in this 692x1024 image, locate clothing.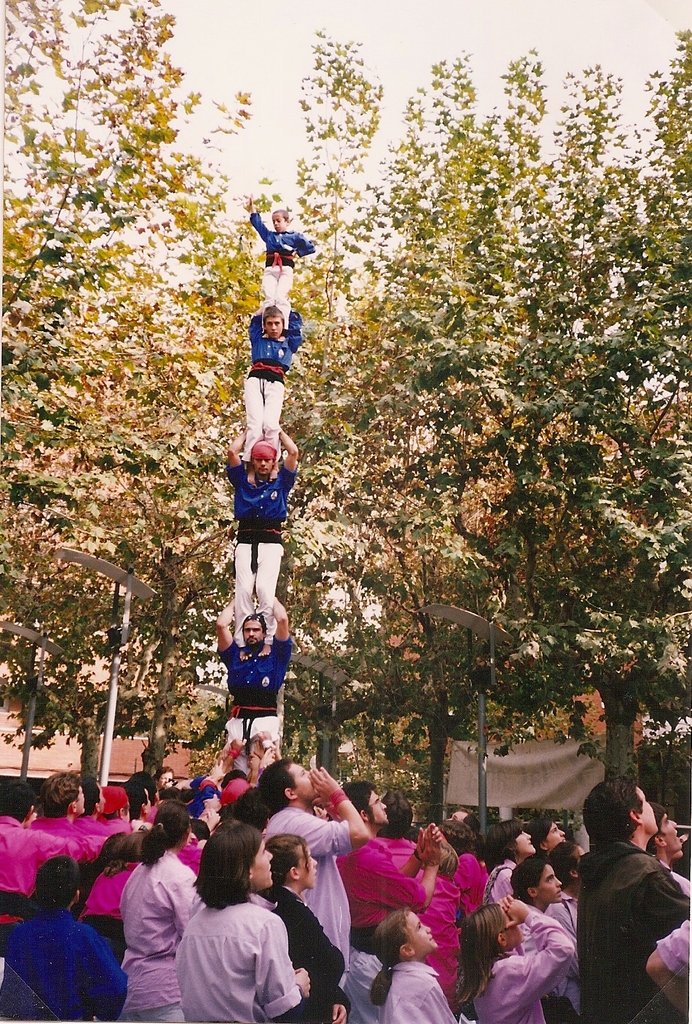
Bounding box: (left=271, top=796, right=371, bottom=998).
